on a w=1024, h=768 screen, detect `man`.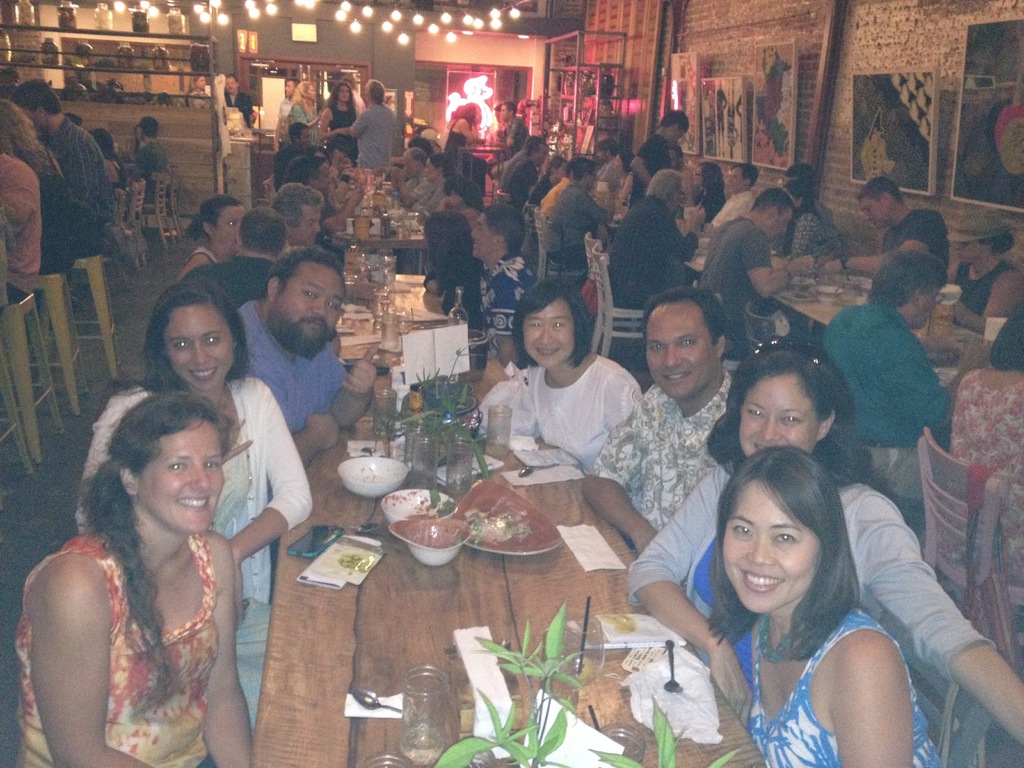
<box>340,77,401,177</box>.
